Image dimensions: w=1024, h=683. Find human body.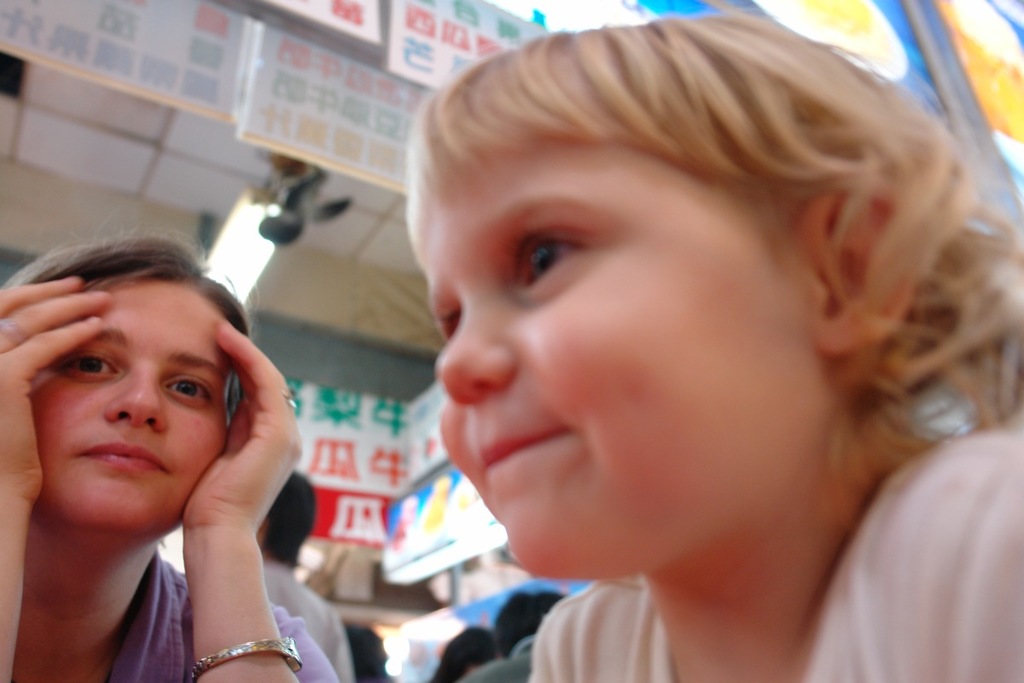
x1=403, y1=5, x2=1023, y2=682.
